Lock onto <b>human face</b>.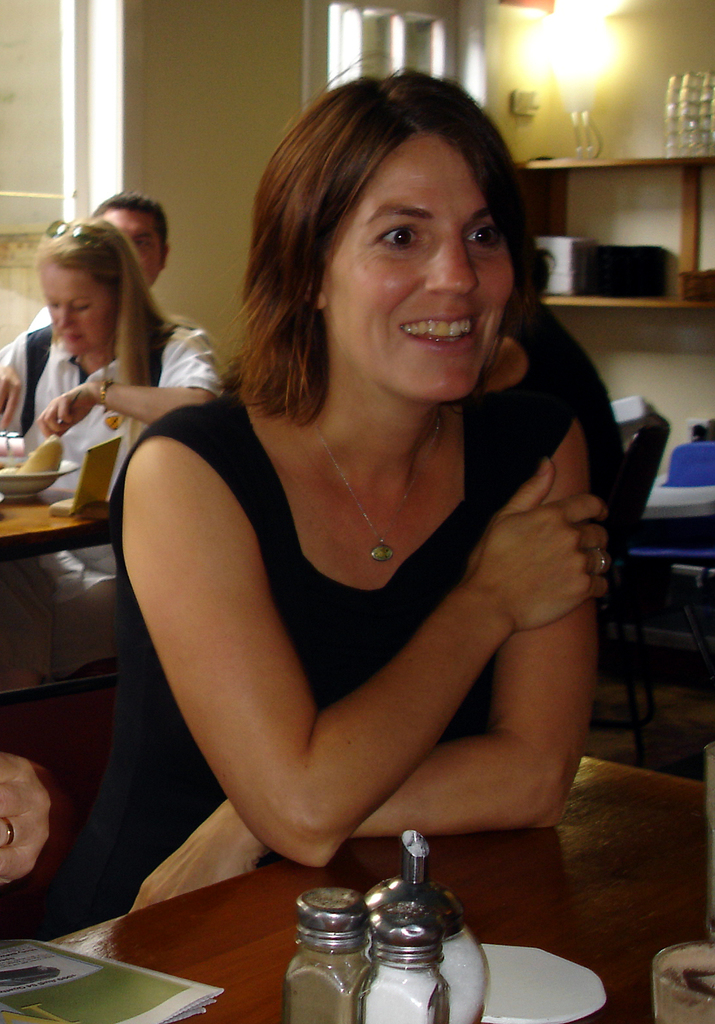
Locked: 40 264 103 357.
